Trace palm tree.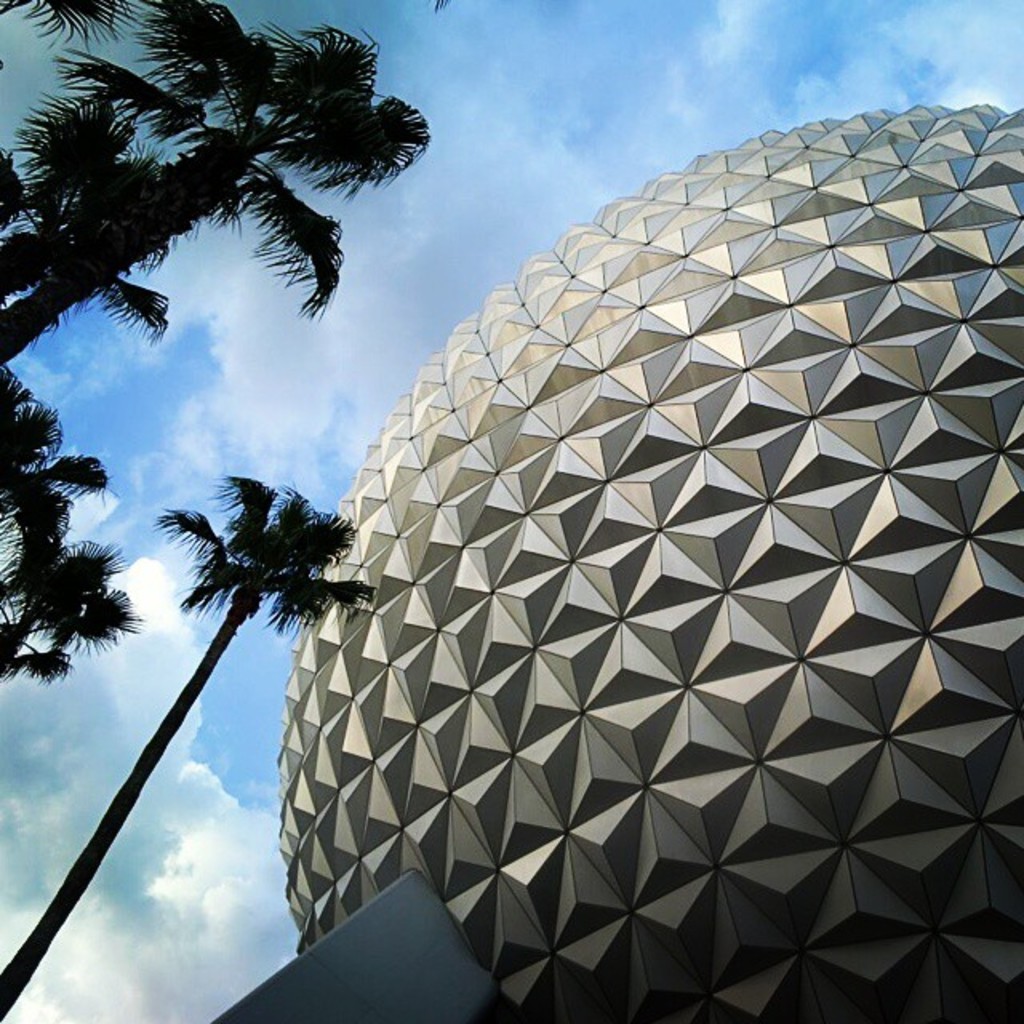
Traced to region(0, 362, 130, 651).
